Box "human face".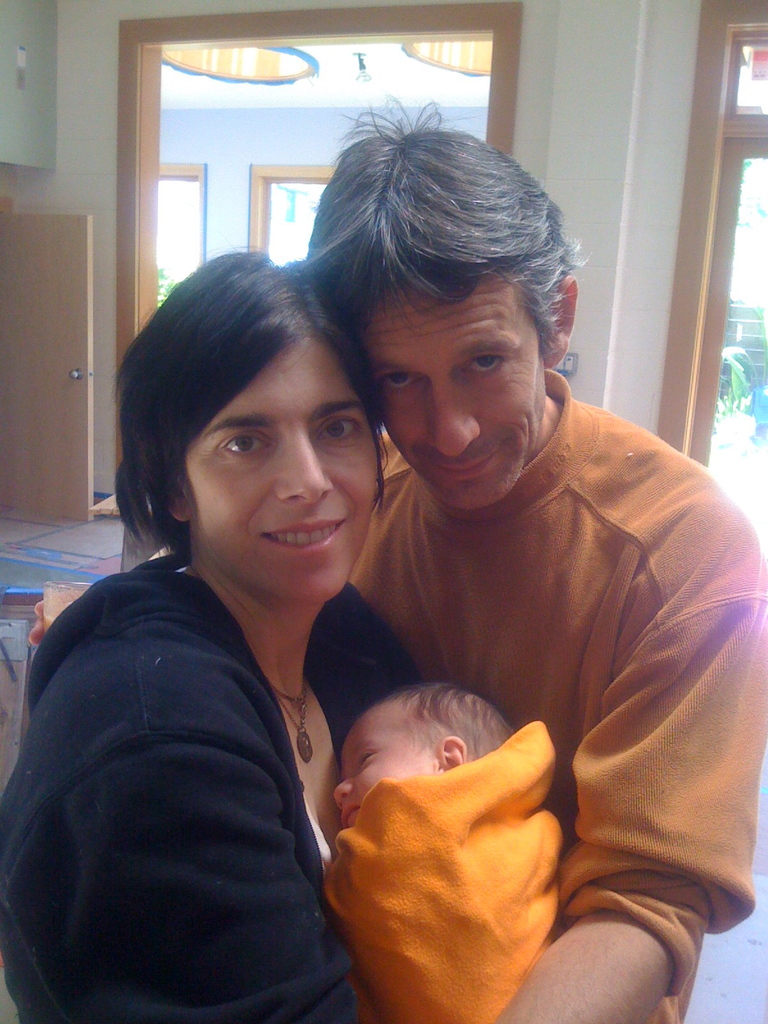
(365,274,547,510).
